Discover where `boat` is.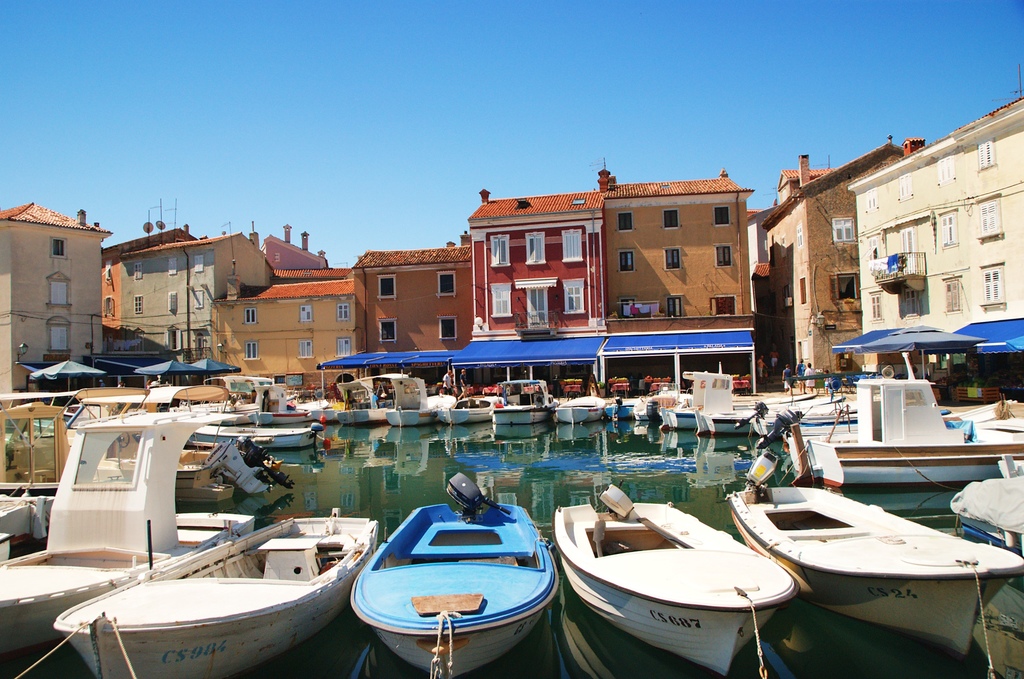
Discovered at l=785, t=401, r=1021, b=475.
